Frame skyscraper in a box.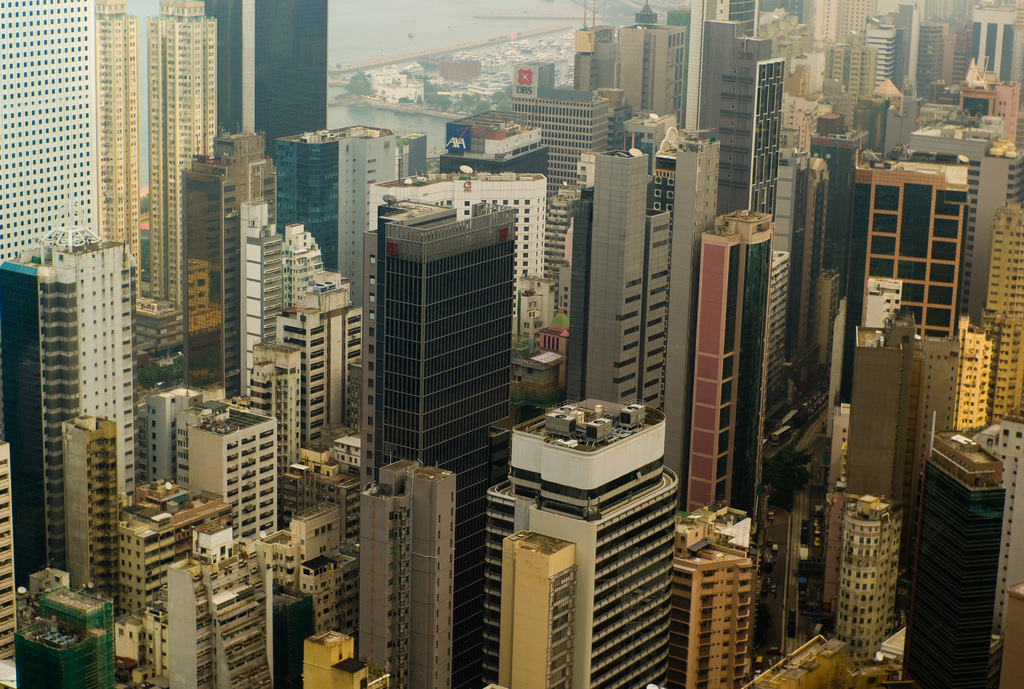
Rect(142, 0, 227, 302).
